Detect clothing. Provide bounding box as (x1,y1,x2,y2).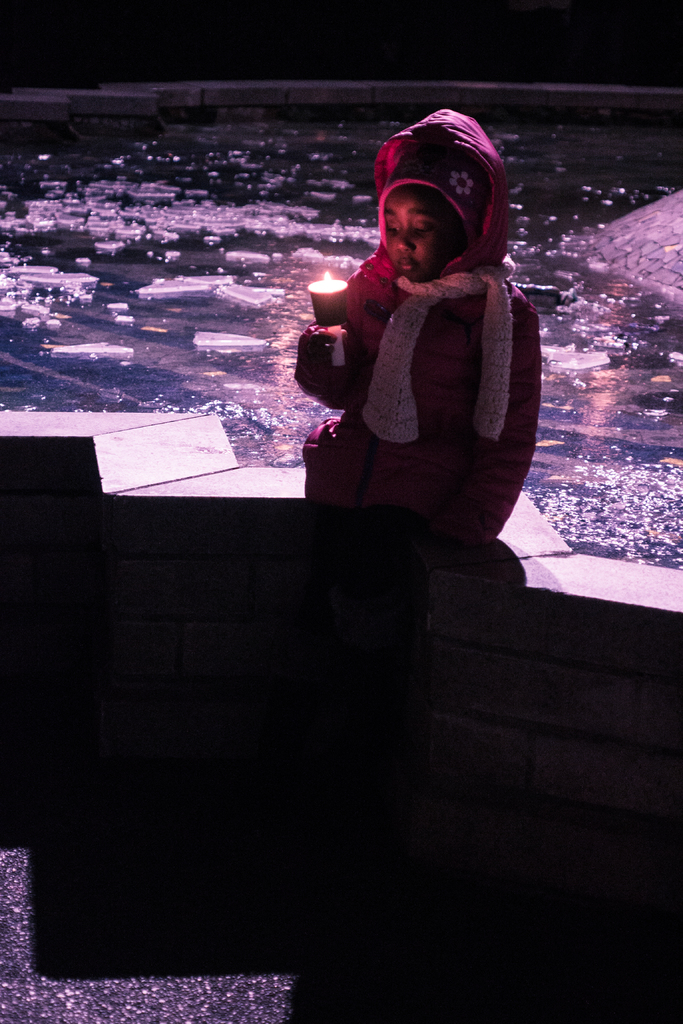
(291,106,543,559).
